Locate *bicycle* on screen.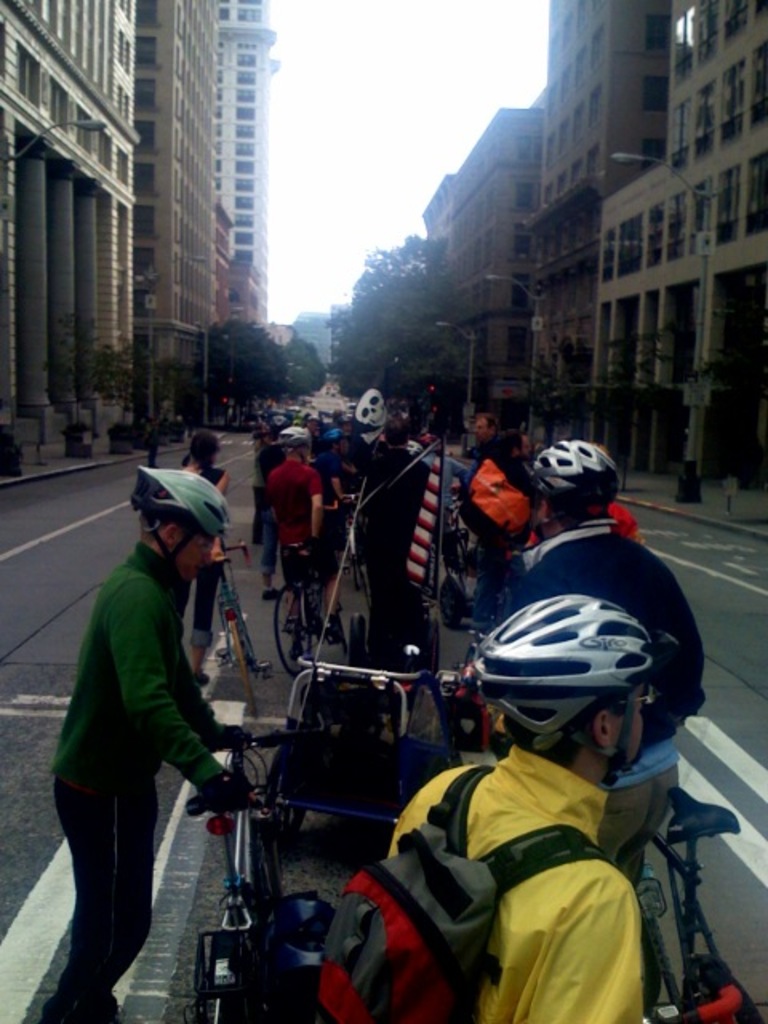
On screen at {"x1": 272, "y1": 562, "x2": 306, "y2": 690}.
